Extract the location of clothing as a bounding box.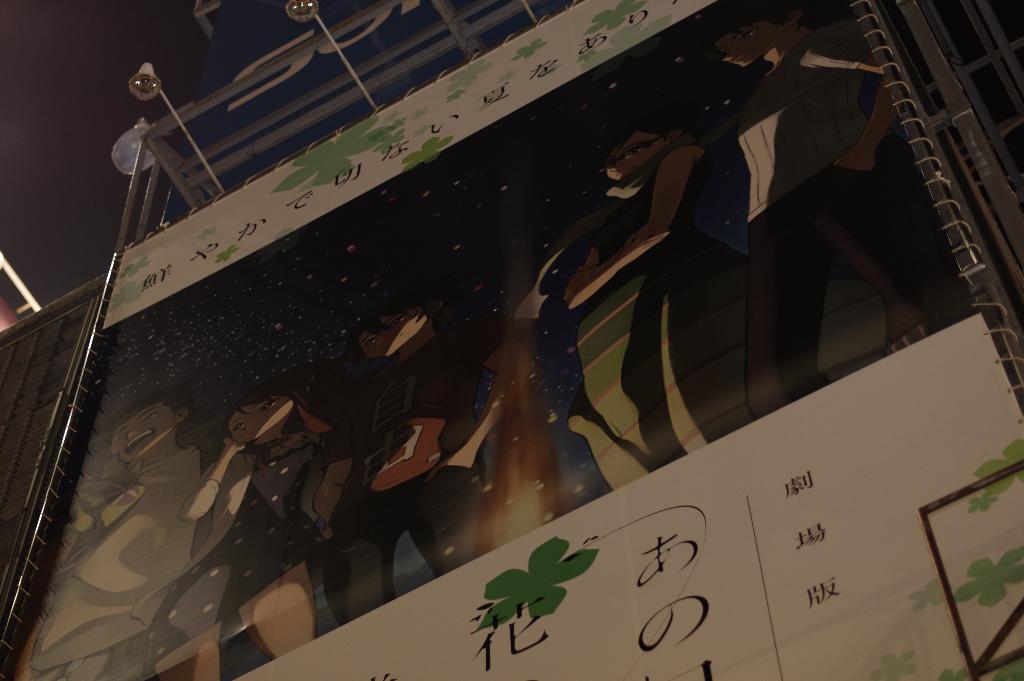
region(138, 429, 335, 624).
